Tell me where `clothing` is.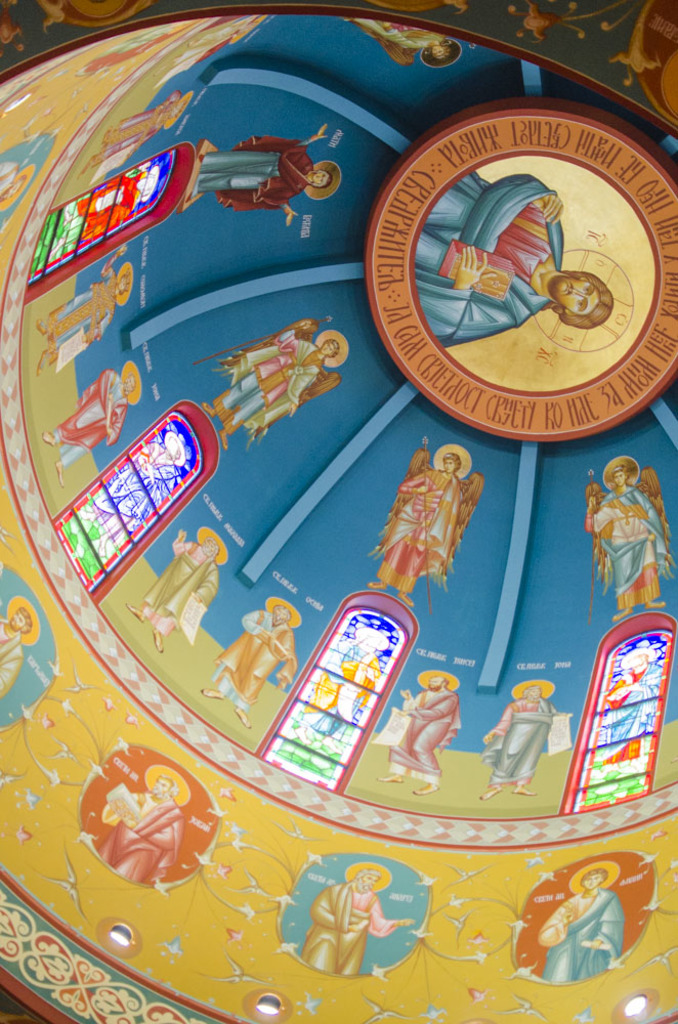
`clothing` is at select_region(229, 317, 317, 451).
